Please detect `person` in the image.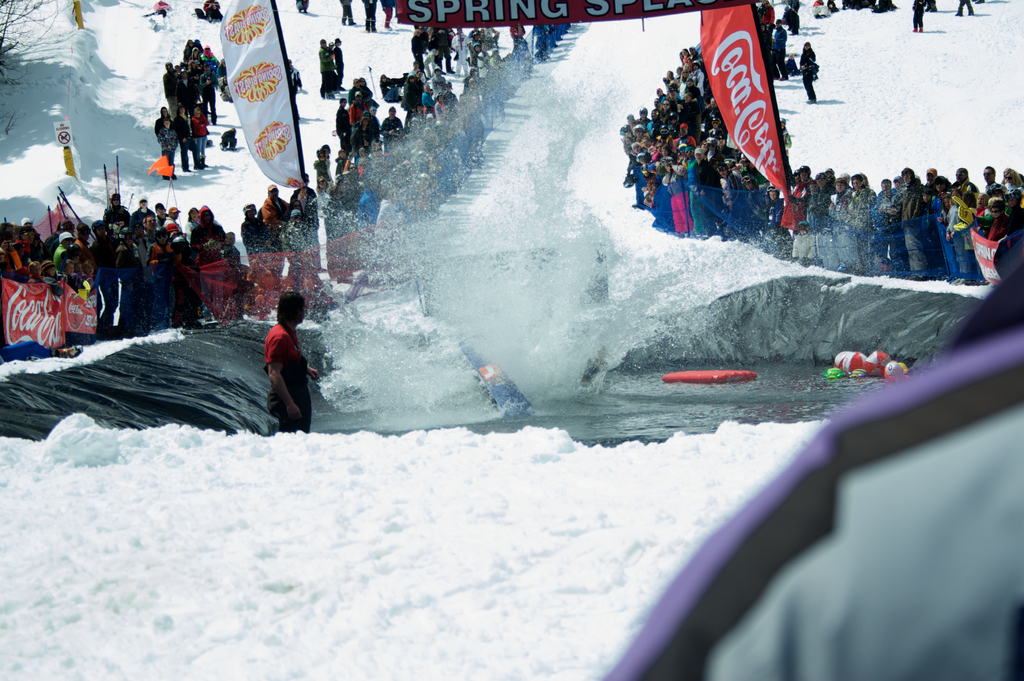
(193,204,227,321).
